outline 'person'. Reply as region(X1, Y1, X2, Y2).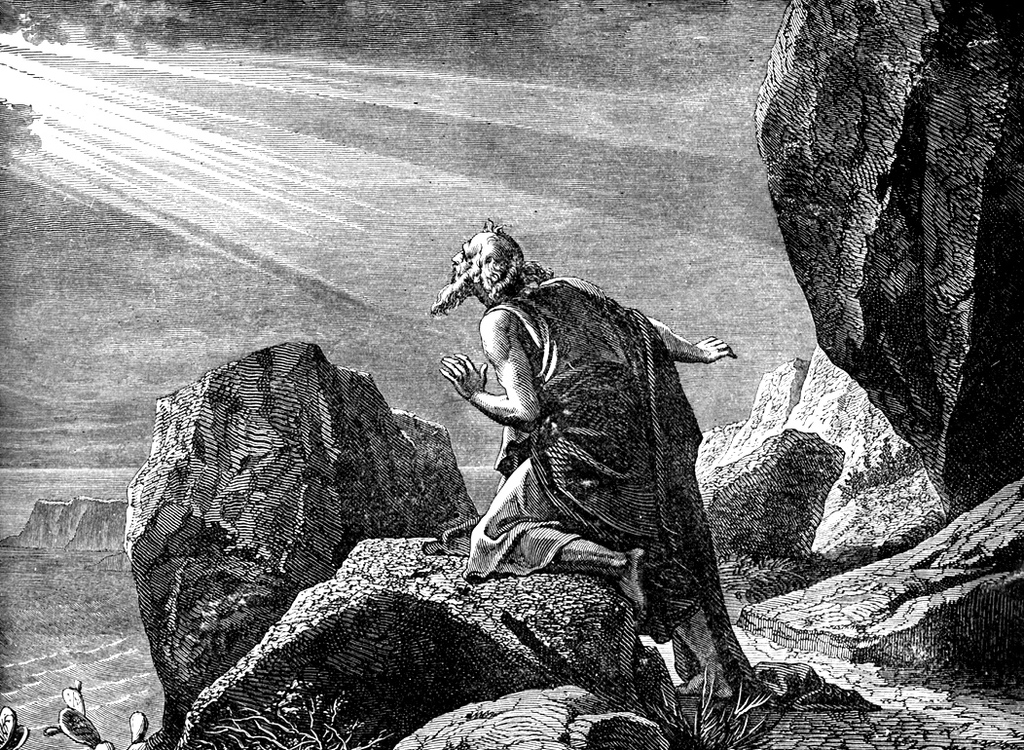
region(430, 219, 884, 711).
